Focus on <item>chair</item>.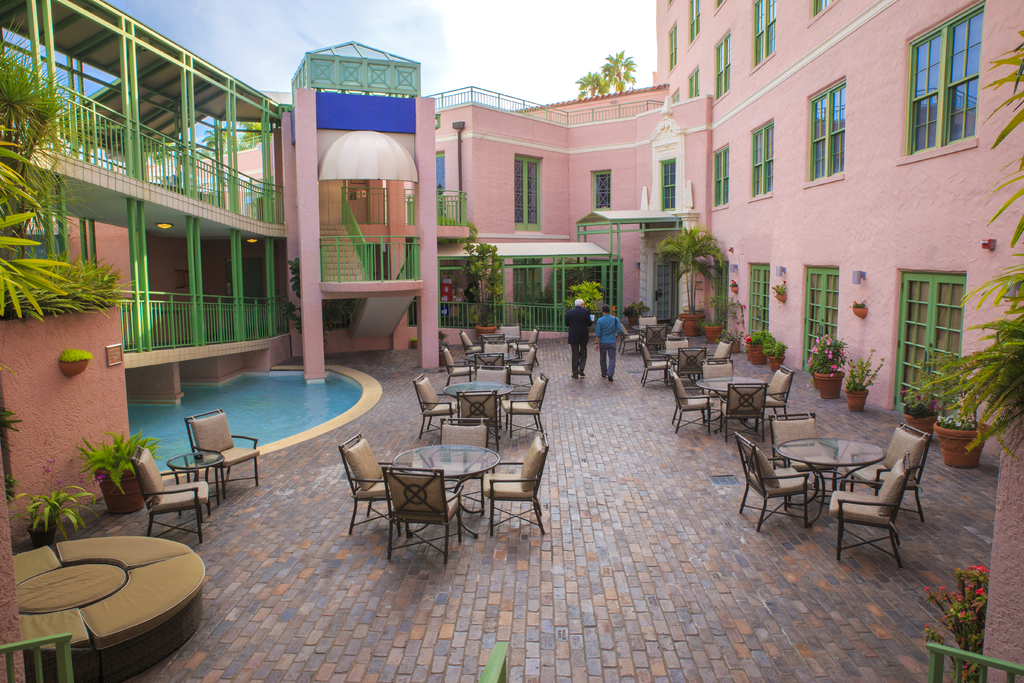
Focused at (x1=442, y1=343, x2=477, y2=382).
